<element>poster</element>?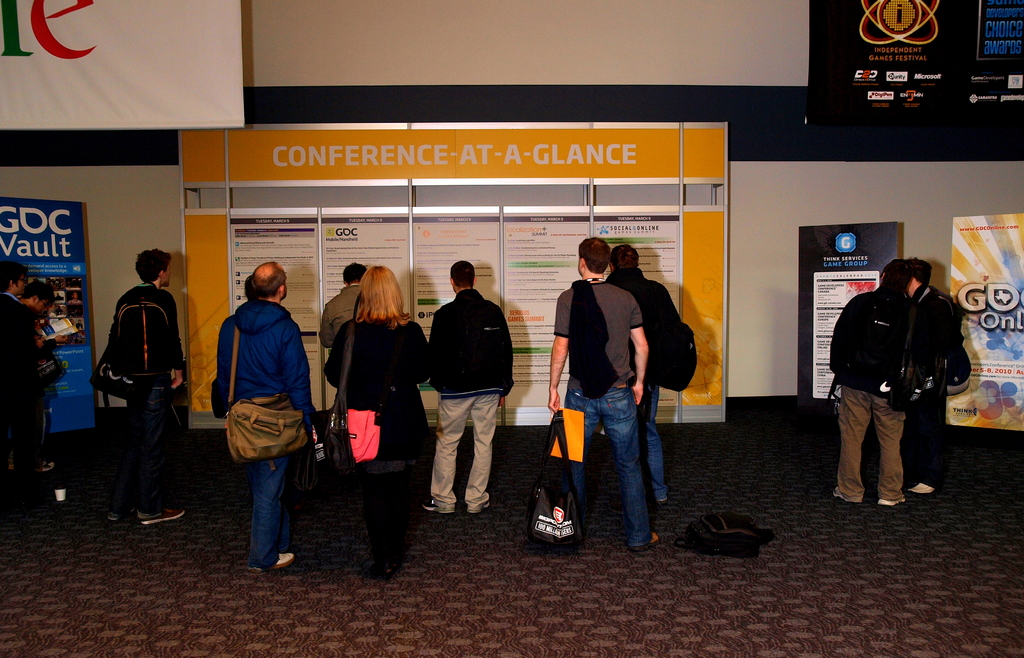
rect(948, 208, 1023, 432)
